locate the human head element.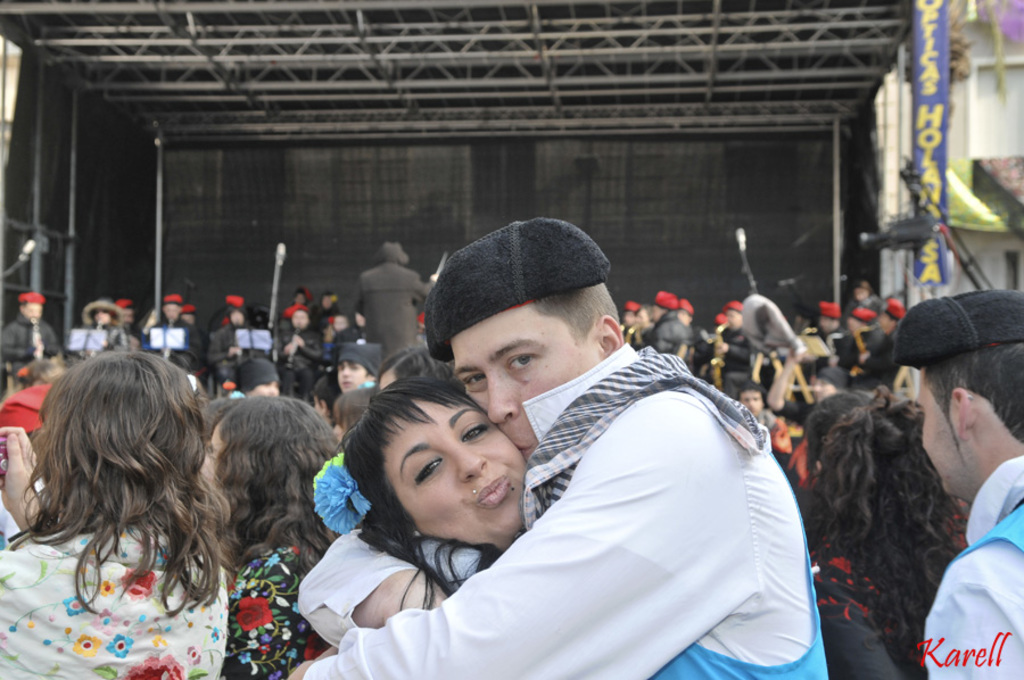
Element bbox: bbox(336, 346, 379, 393).
